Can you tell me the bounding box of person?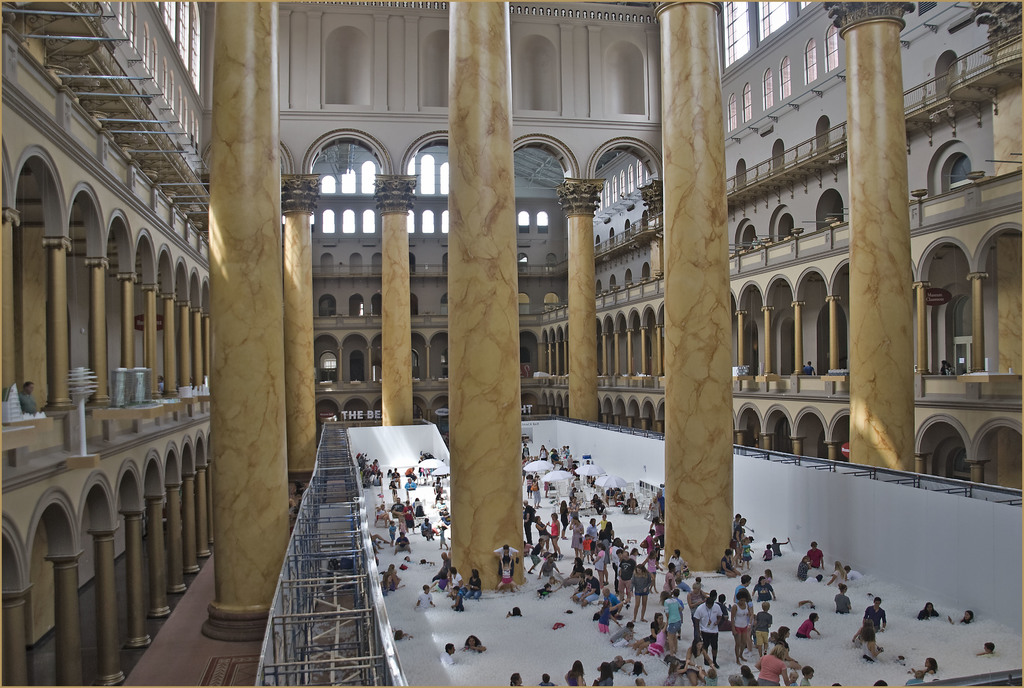
l=567, t=520, r=587, b=556.
